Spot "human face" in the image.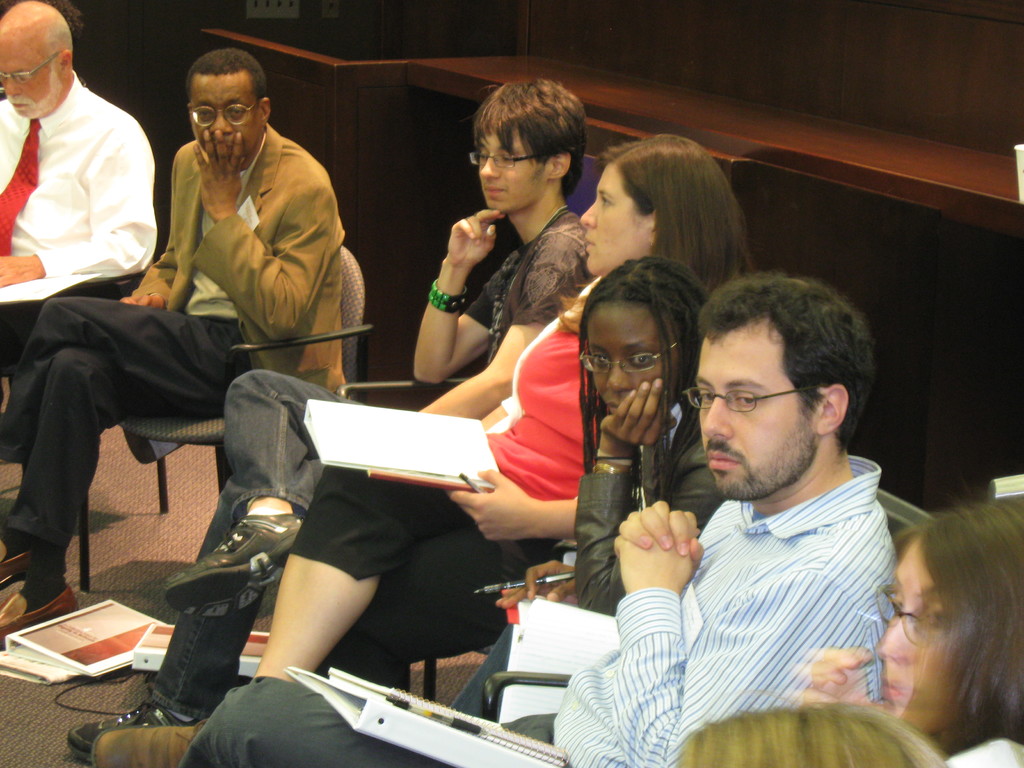
"human face" found at bbox=(877, 545, 951, 707).
